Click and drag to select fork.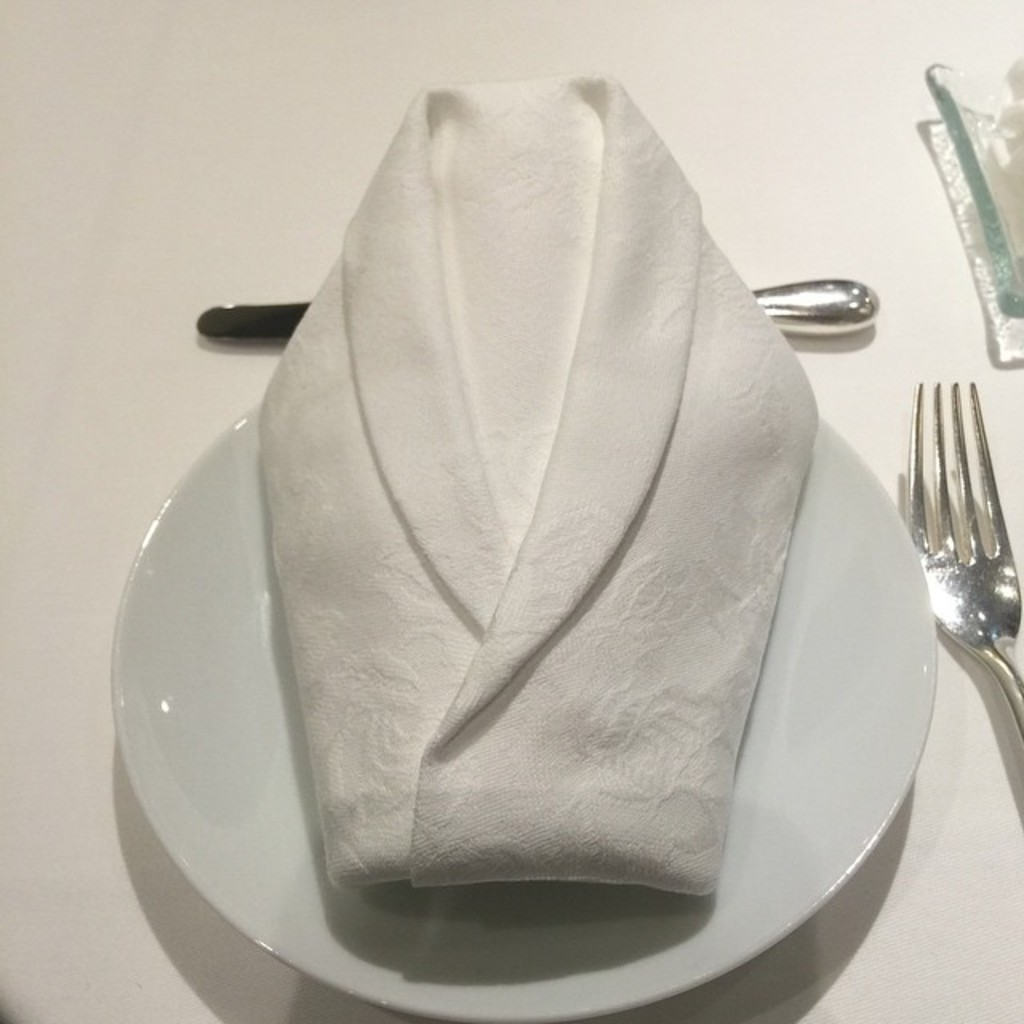
Selection: Rect(909, 374, 1022, 739).
